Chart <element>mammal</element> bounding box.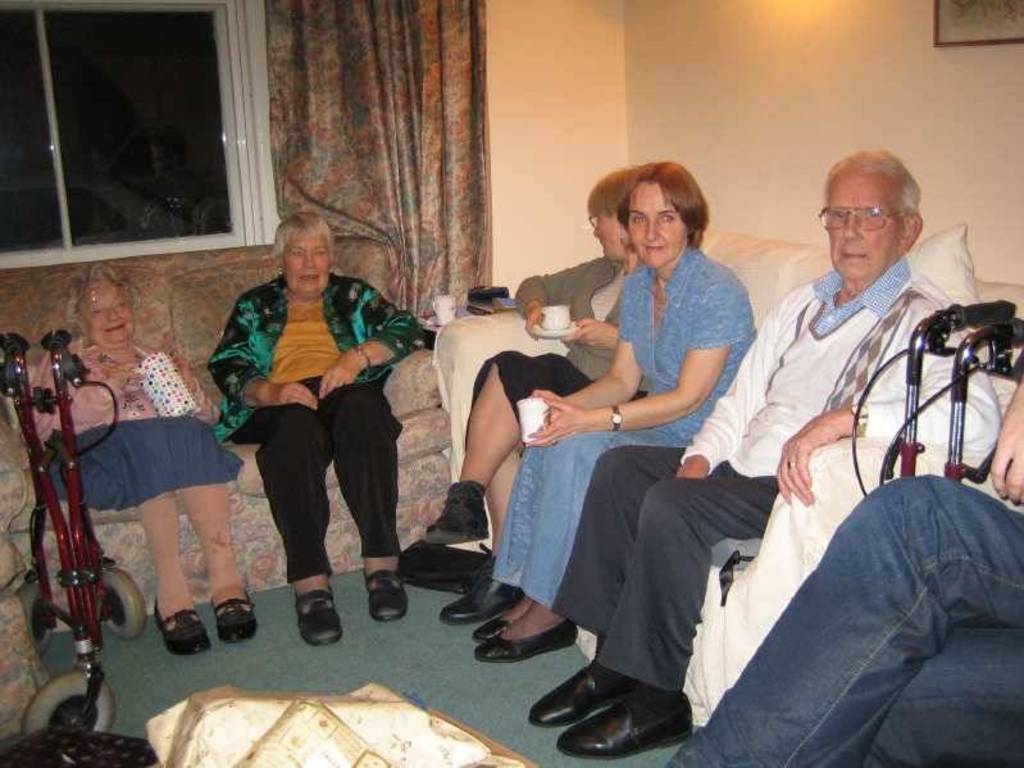
Charted: rect(12, 260, 247, 655).
